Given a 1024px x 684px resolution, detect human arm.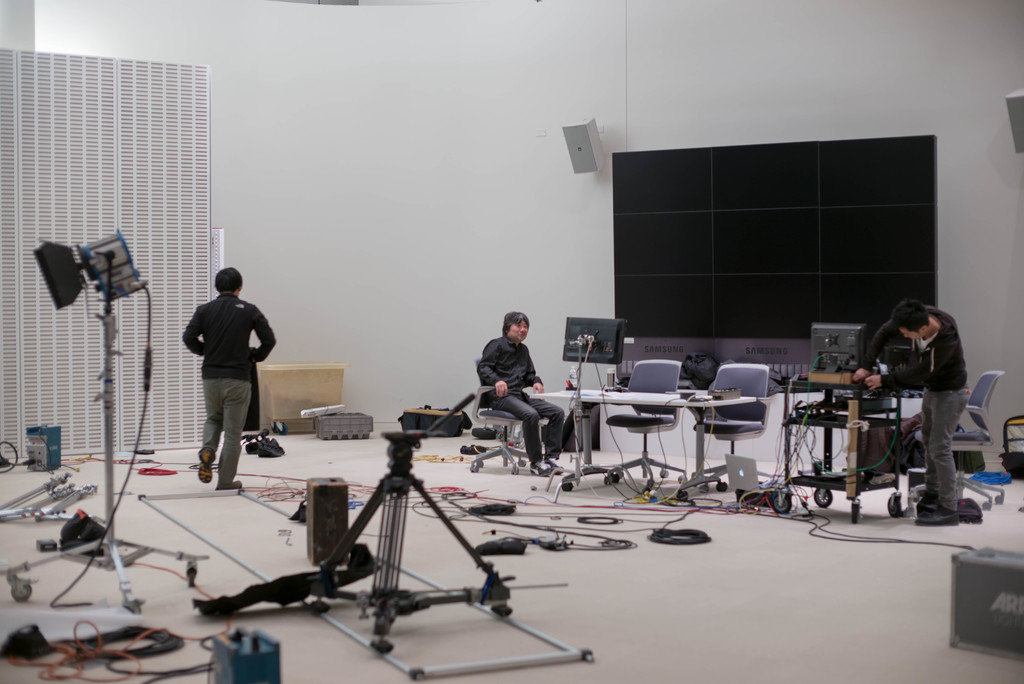
locate(868, 345, 962, 392).
